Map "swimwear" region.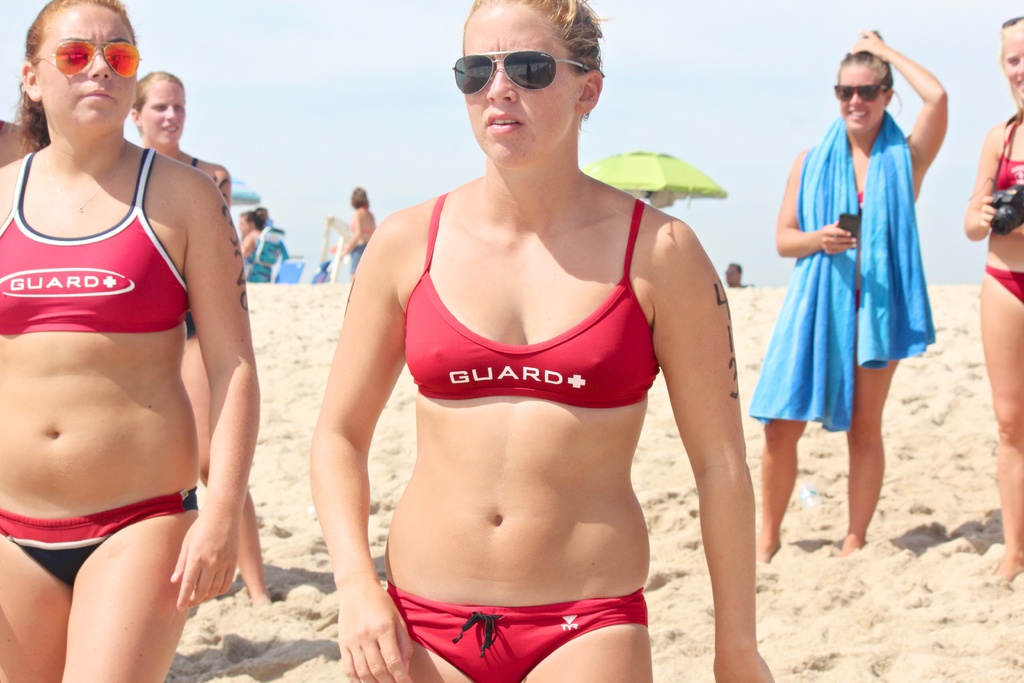
Mapped to 0, 147, 191, 336.
